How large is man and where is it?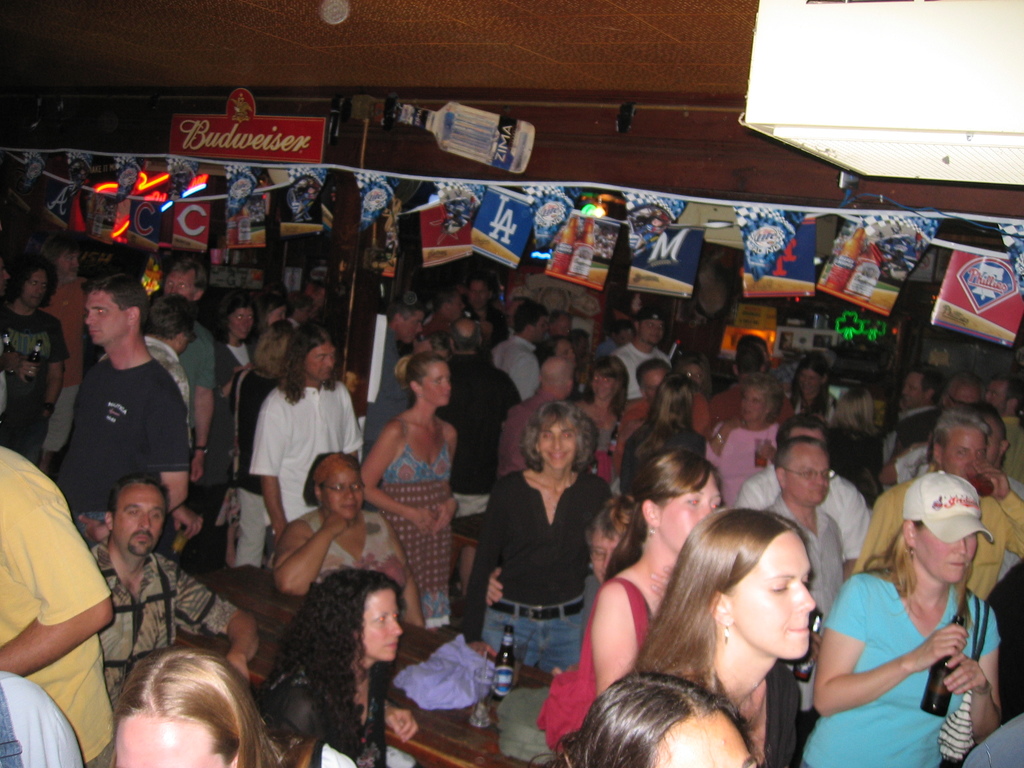
Bounding box: <region>0, 440, 115, 767</region>.
